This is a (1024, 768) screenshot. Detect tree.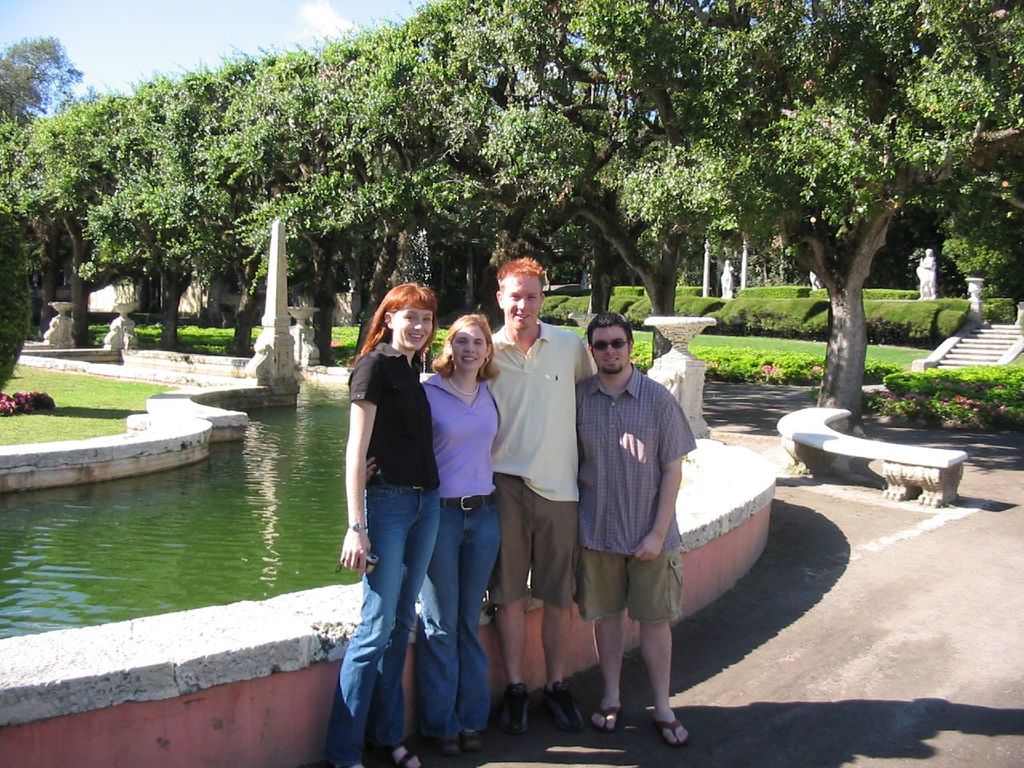
0 30 88 130.
